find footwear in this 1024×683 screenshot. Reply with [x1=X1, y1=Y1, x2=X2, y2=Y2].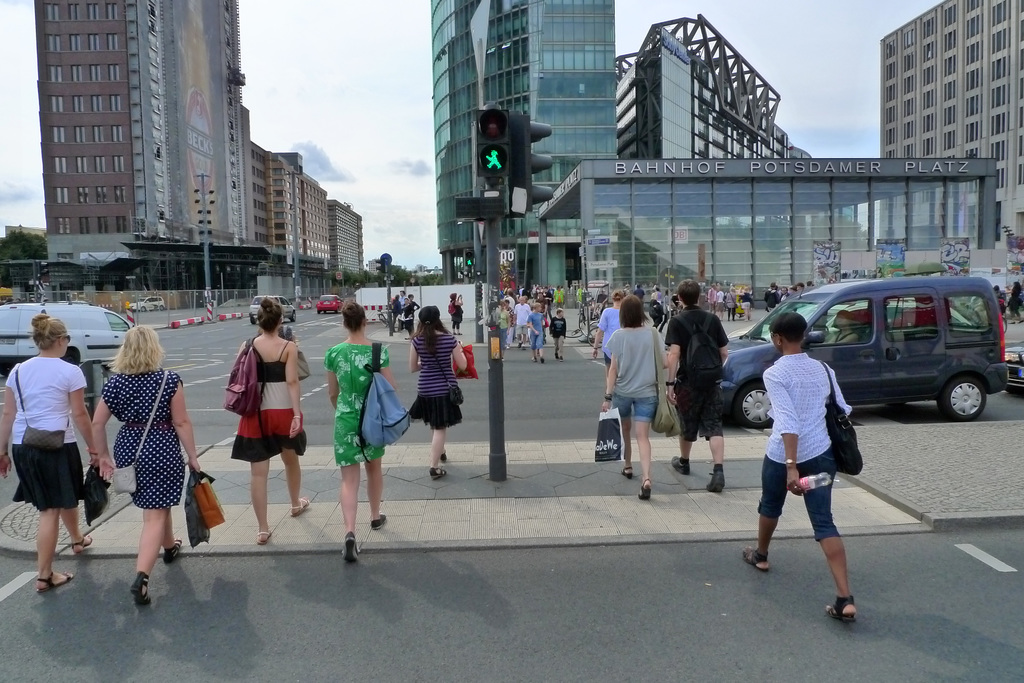
[x1=532, y1=357, x2=538, y2=360].
